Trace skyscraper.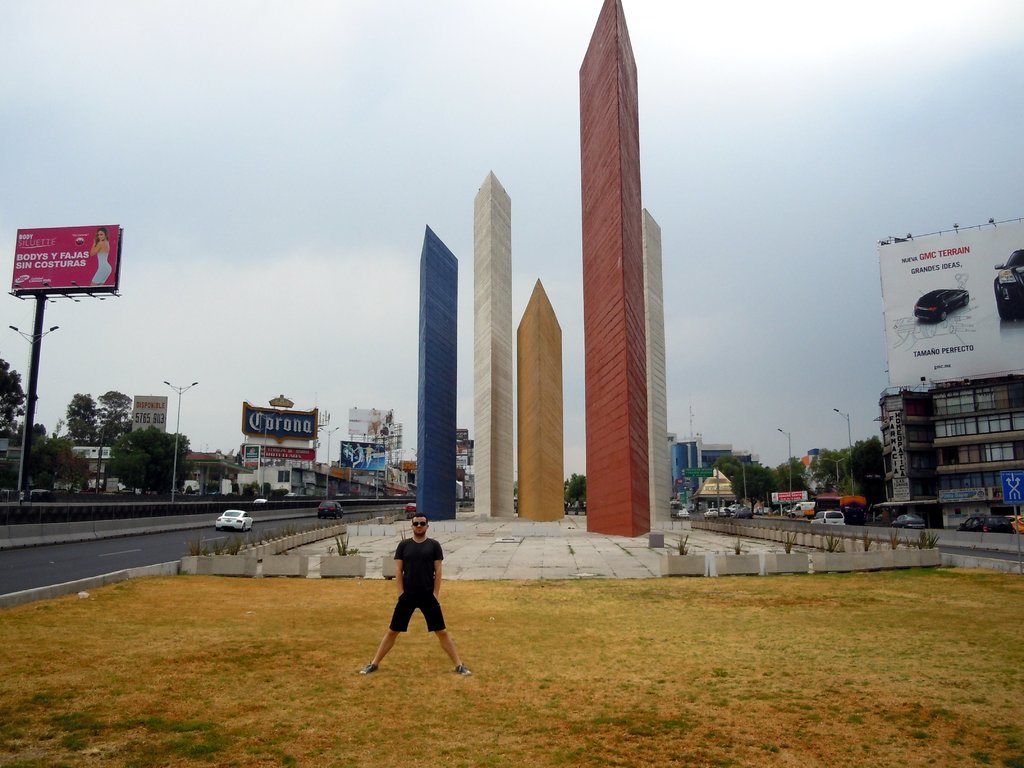
Traced to pyautogui.locateOnScreen(653, 421, 762, 522).
